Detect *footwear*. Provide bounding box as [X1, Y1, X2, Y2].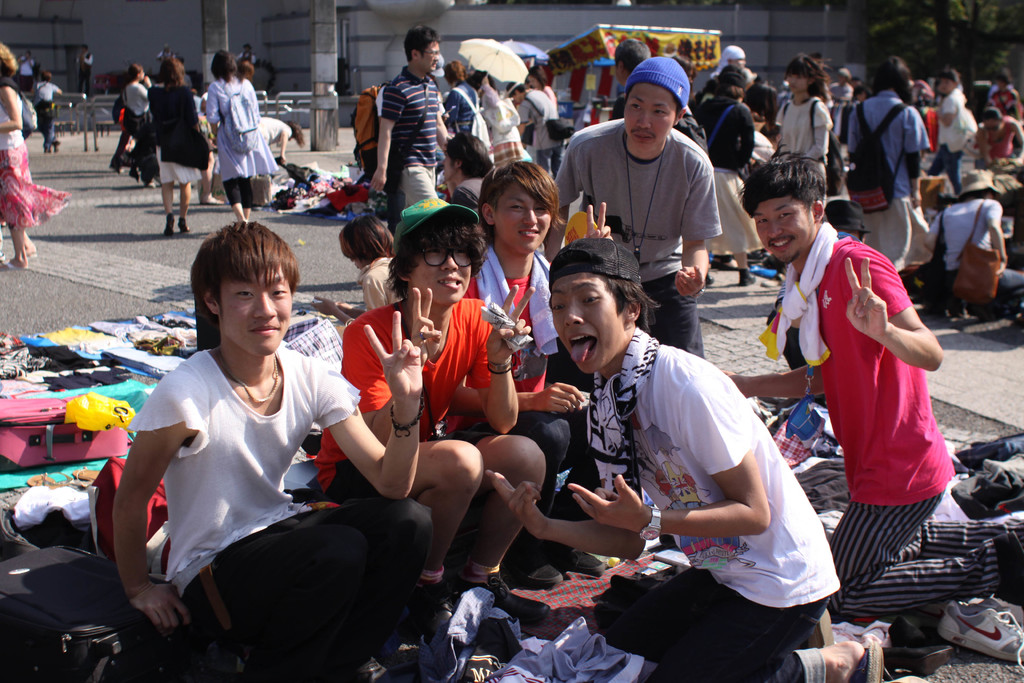
[175, 214, 193, 234].
